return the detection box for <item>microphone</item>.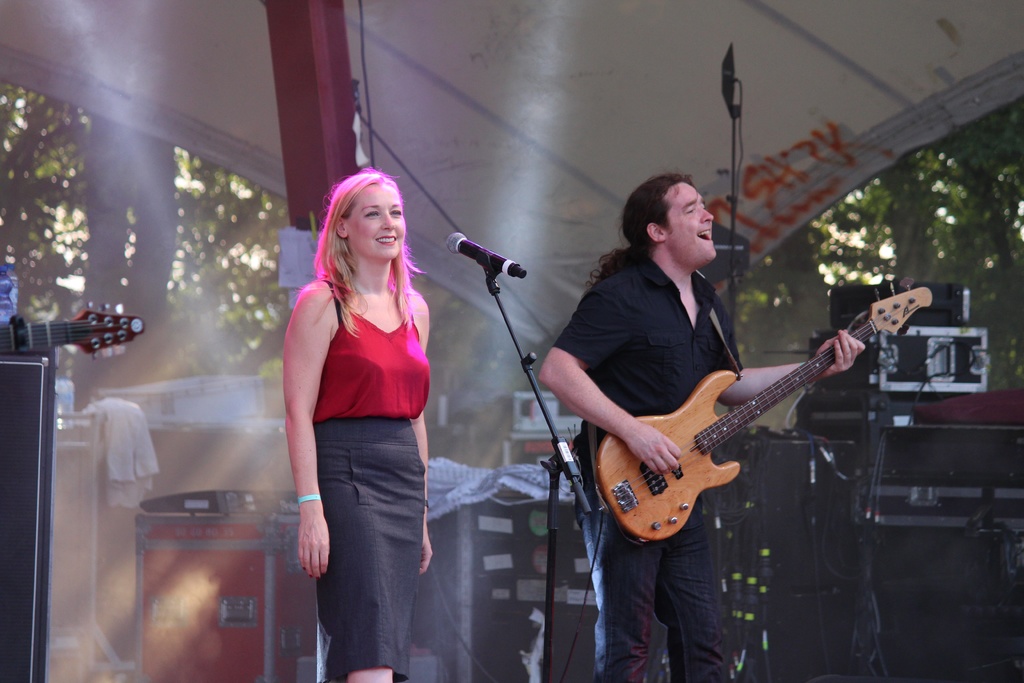
left=431, top=220, right=523, bottom=289.
